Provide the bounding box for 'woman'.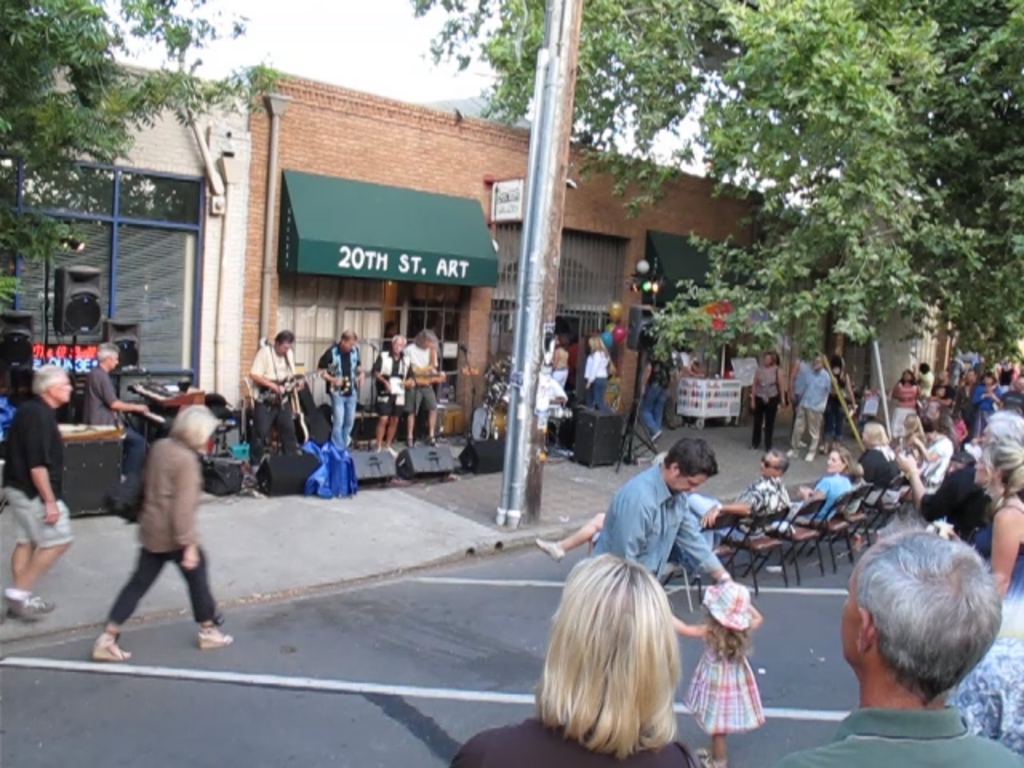
(747,349,787,451).
